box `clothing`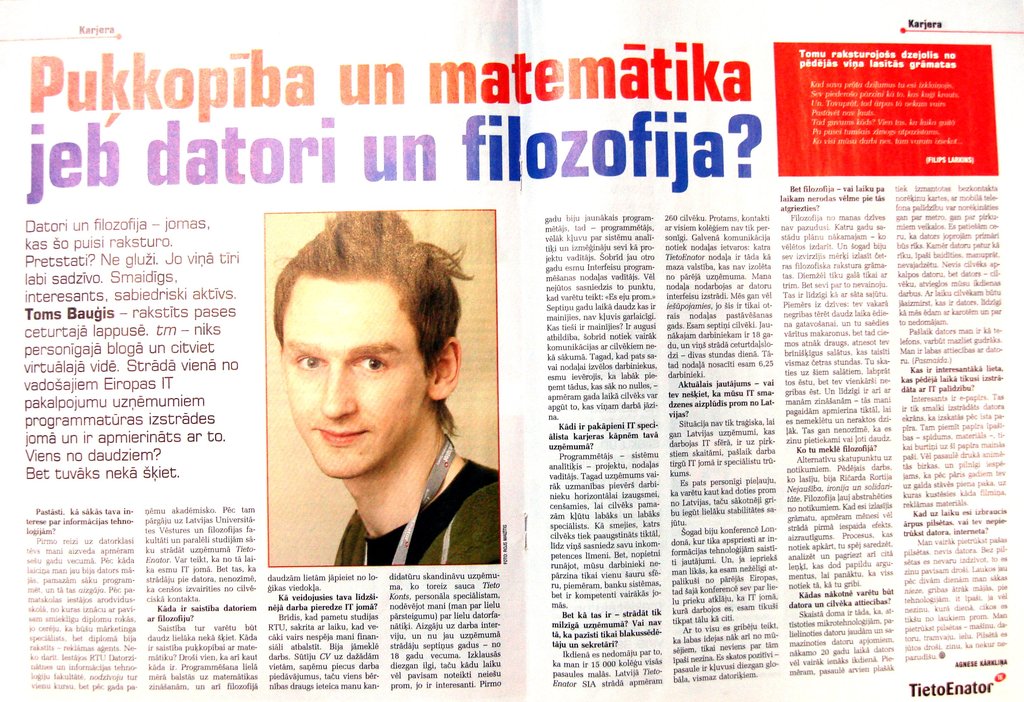
<region>328, 439, 499, 570</region>
